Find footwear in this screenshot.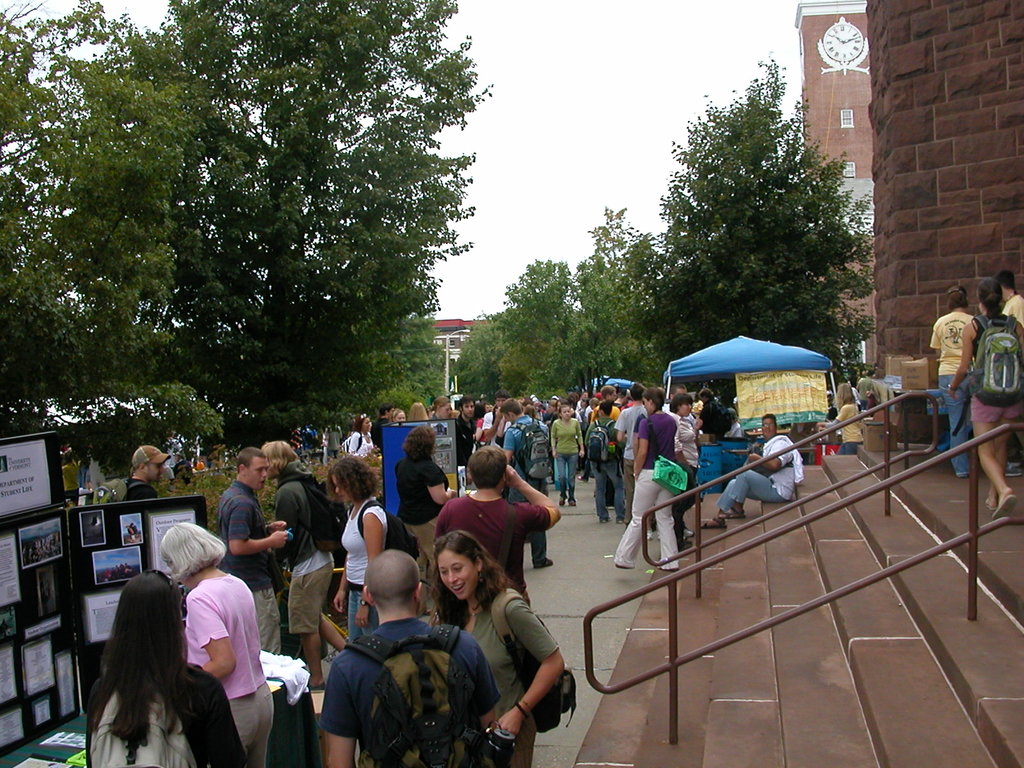
The bounding box for footwear is 954/470/970/476.
